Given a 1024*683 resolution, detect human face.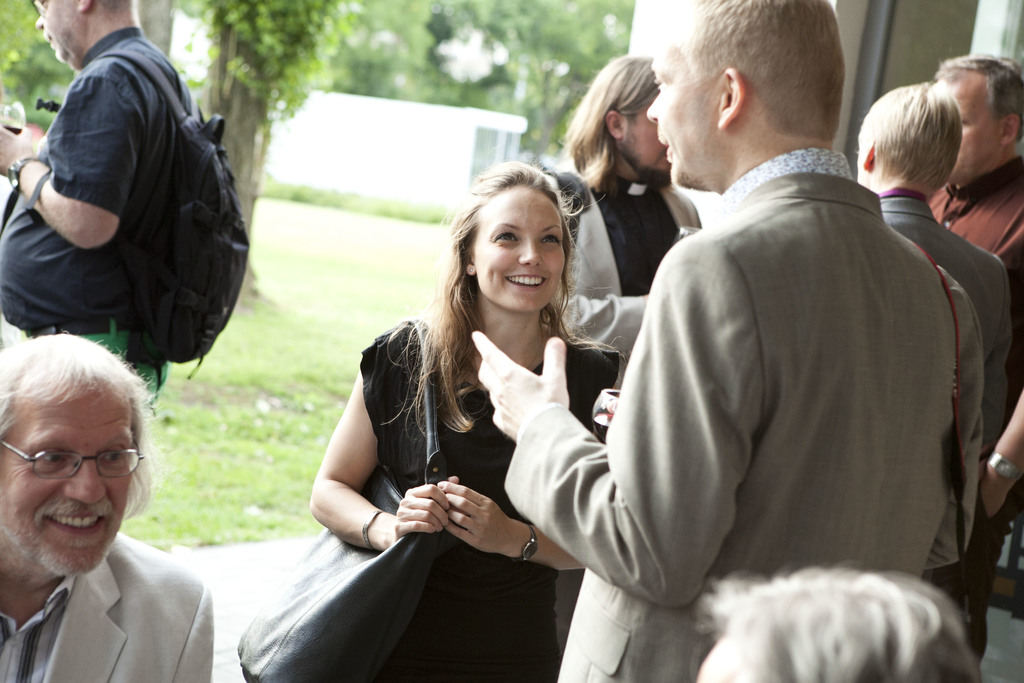
x1=29, y1=0, x2=74, y2=63.
